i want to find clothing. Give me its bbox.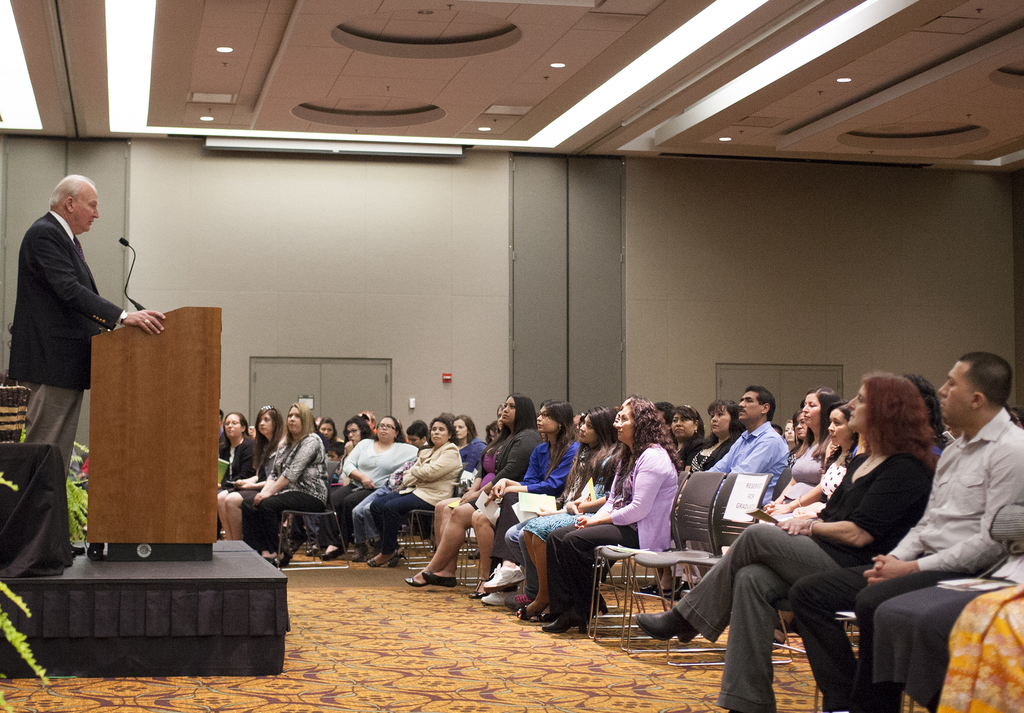
794:407:1023:712.
